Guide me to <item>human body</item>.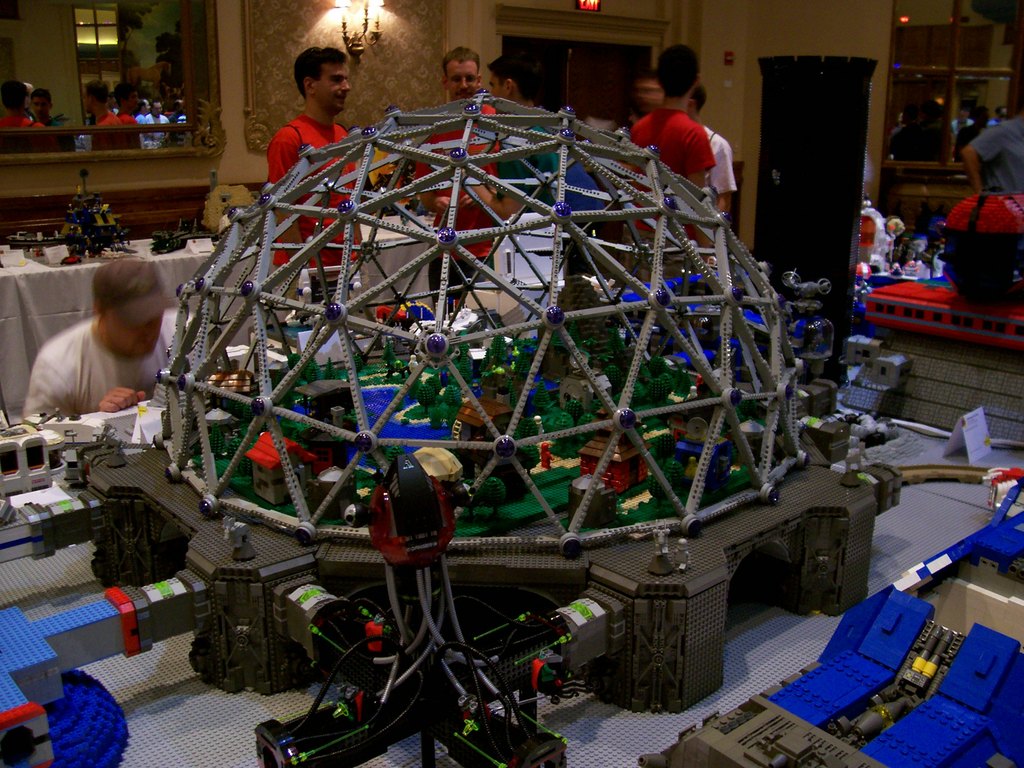
Guidance: region(492, 100, 563, 210).
